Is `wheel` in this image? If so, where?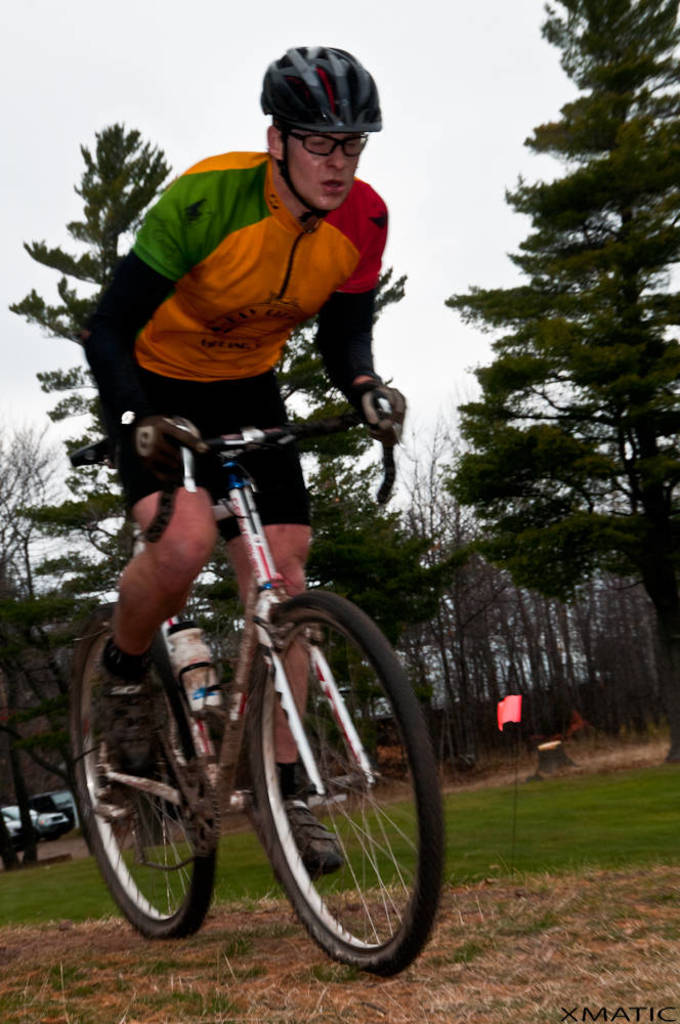
Yes, at [left=58, top=622, right=220, bottom=941].
